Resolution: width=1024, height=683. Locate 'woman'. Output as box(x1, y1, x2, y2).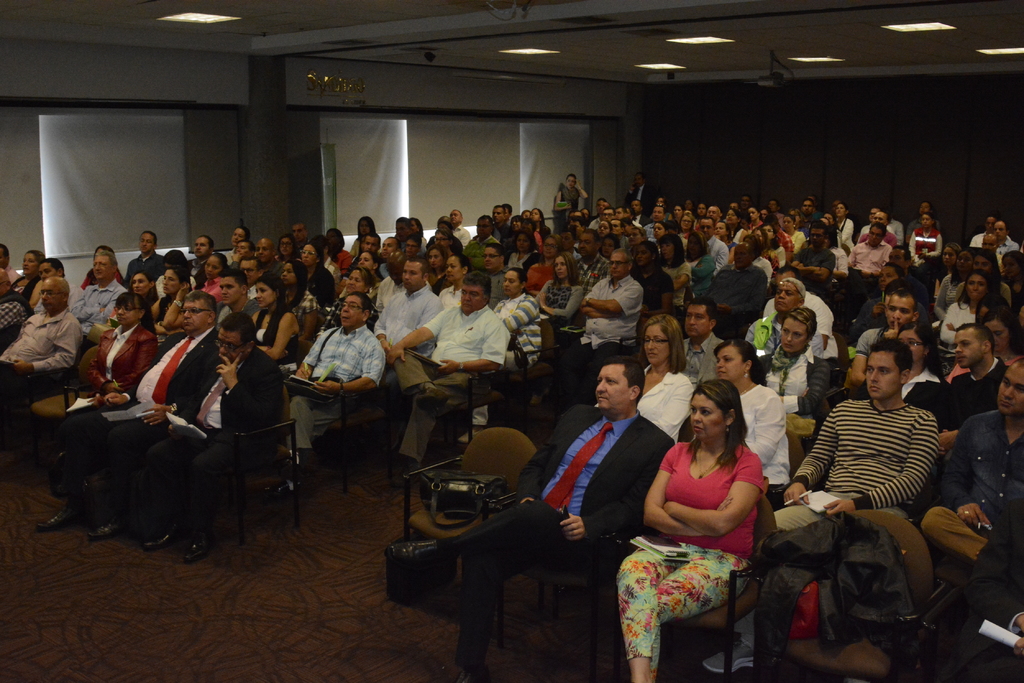
box(101, 271, 166, 336).
